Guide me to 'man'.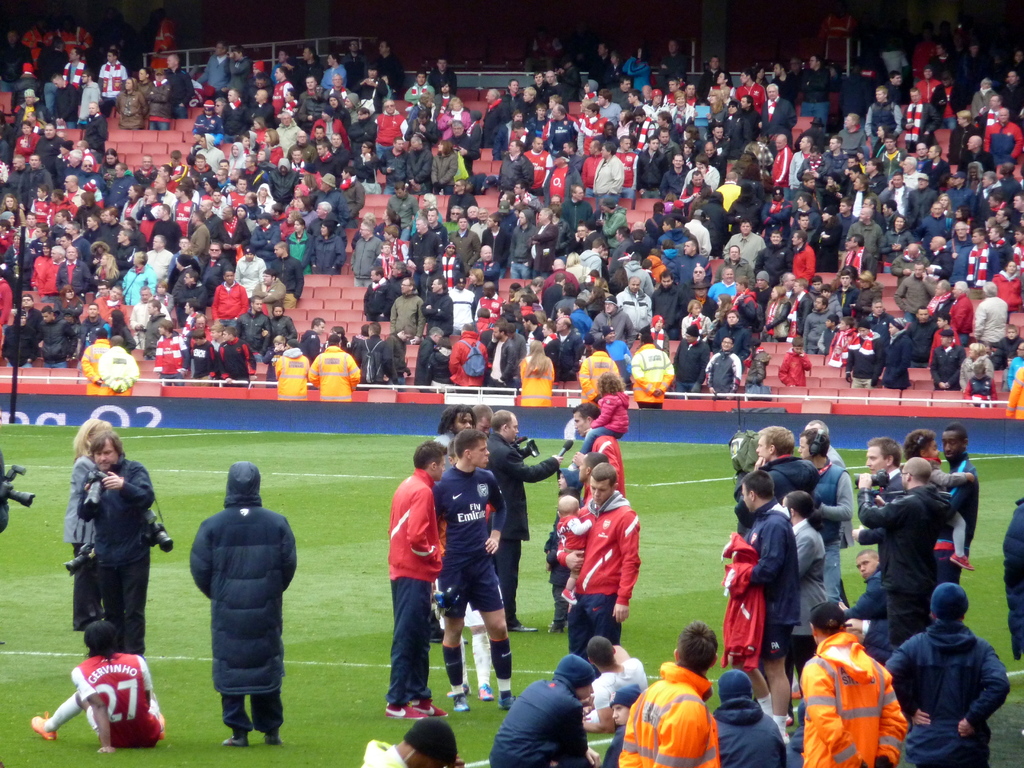
Guidance: <bbox>24, 24, 51, 60</bbox>.
